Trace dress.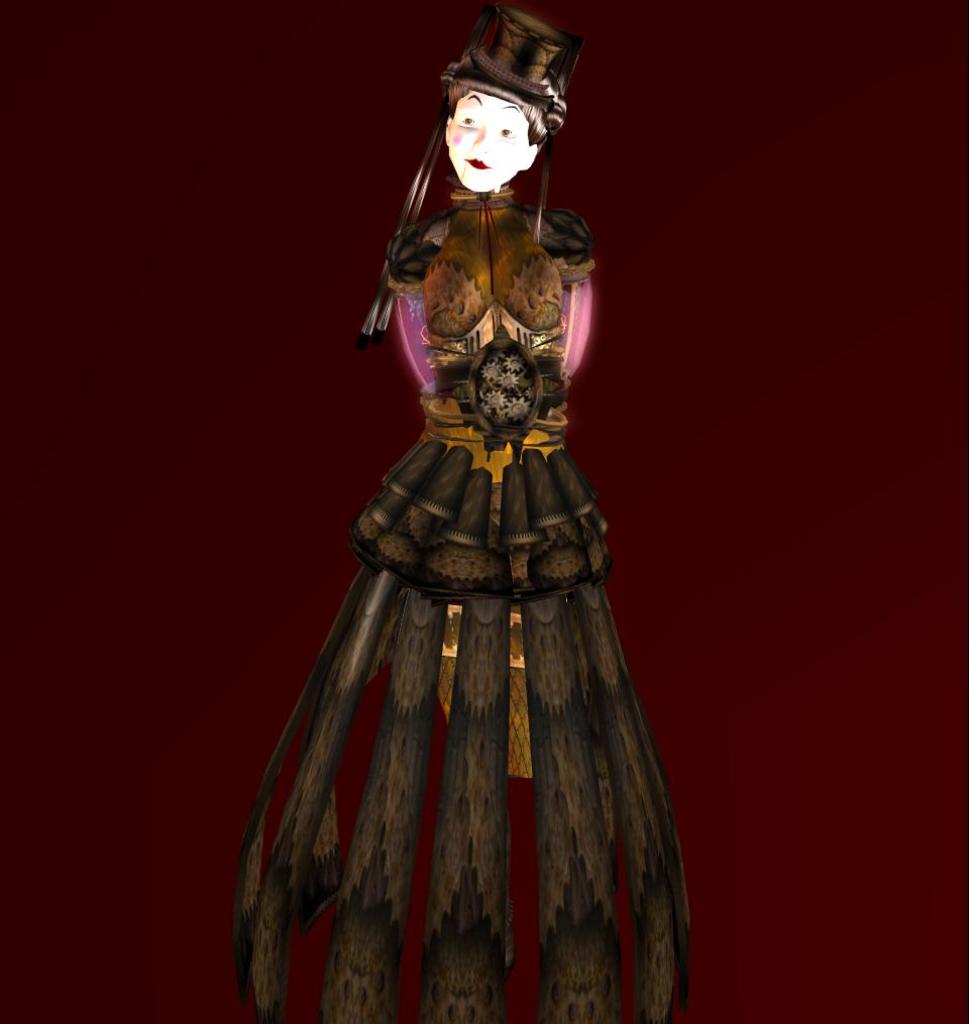
Traced to (226,184,687,1023).
